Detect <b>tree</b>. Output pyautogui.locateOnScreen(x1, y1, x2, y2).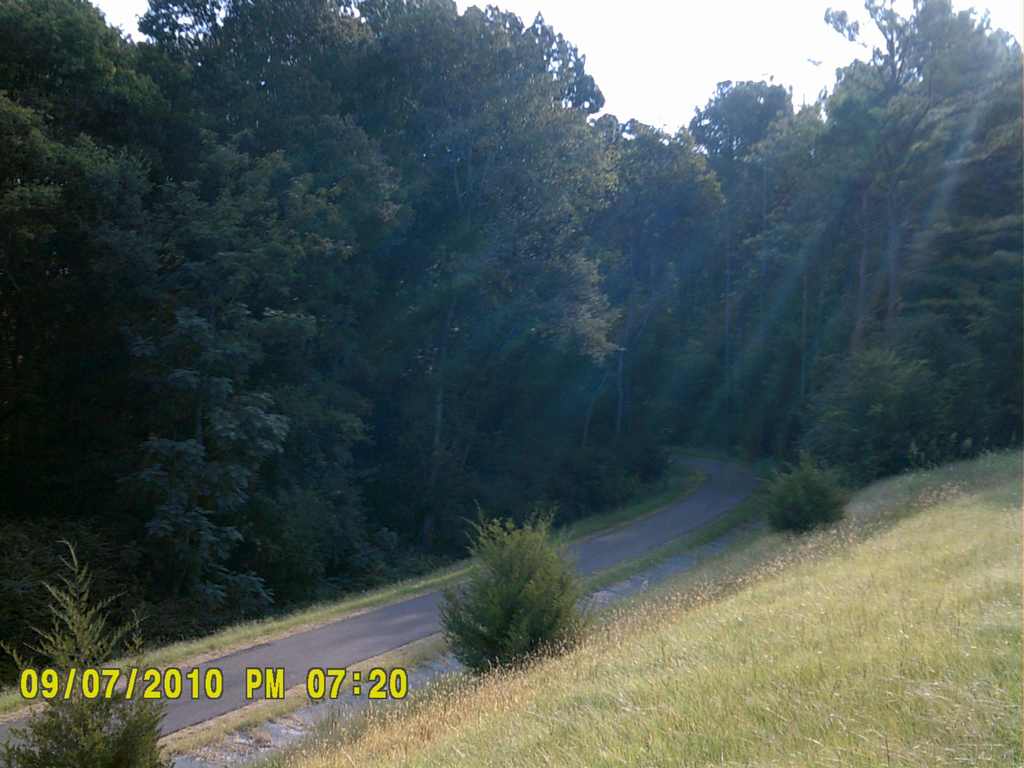
pyautogui.locateOnScreen(654, 73, 805, 406).
